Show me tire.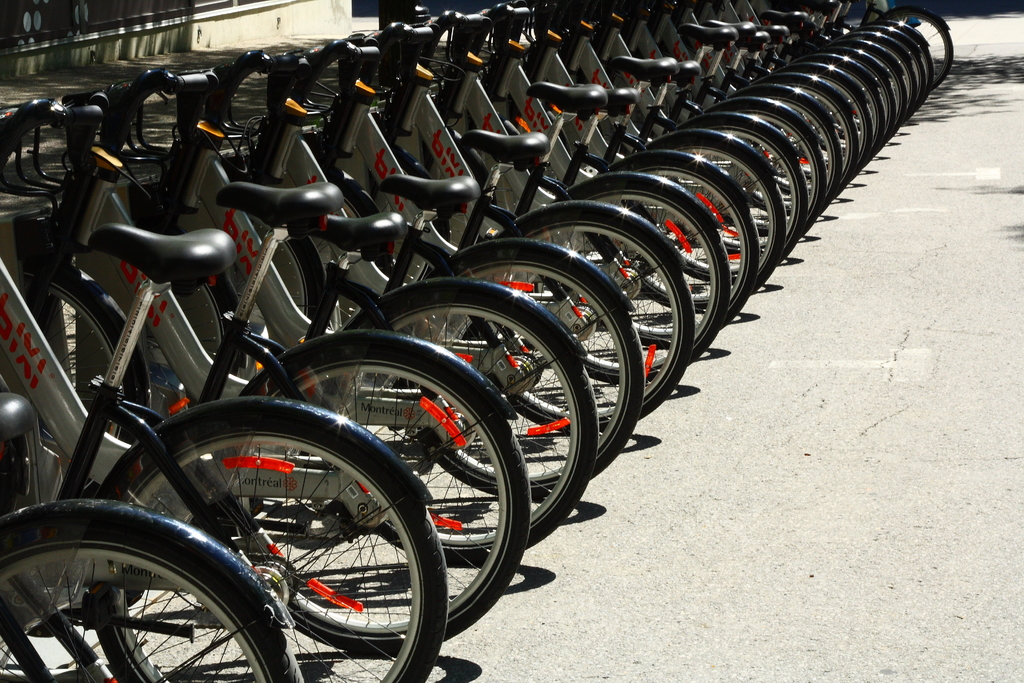
tire is here: [895, 5, 953, 83].
